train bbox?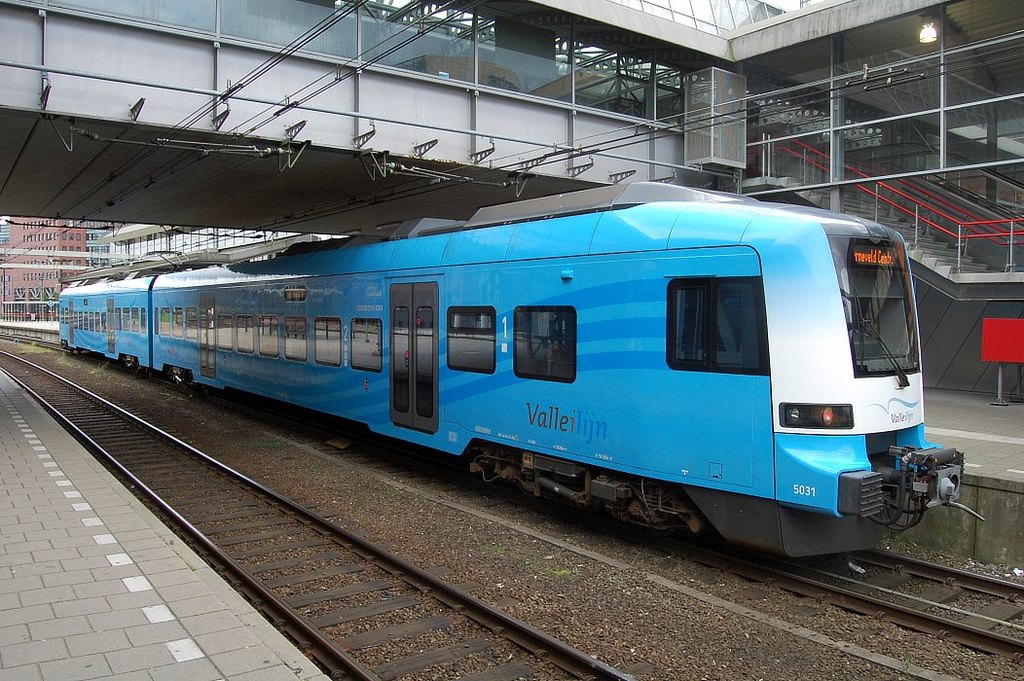
[55, 178, 972, 559]
